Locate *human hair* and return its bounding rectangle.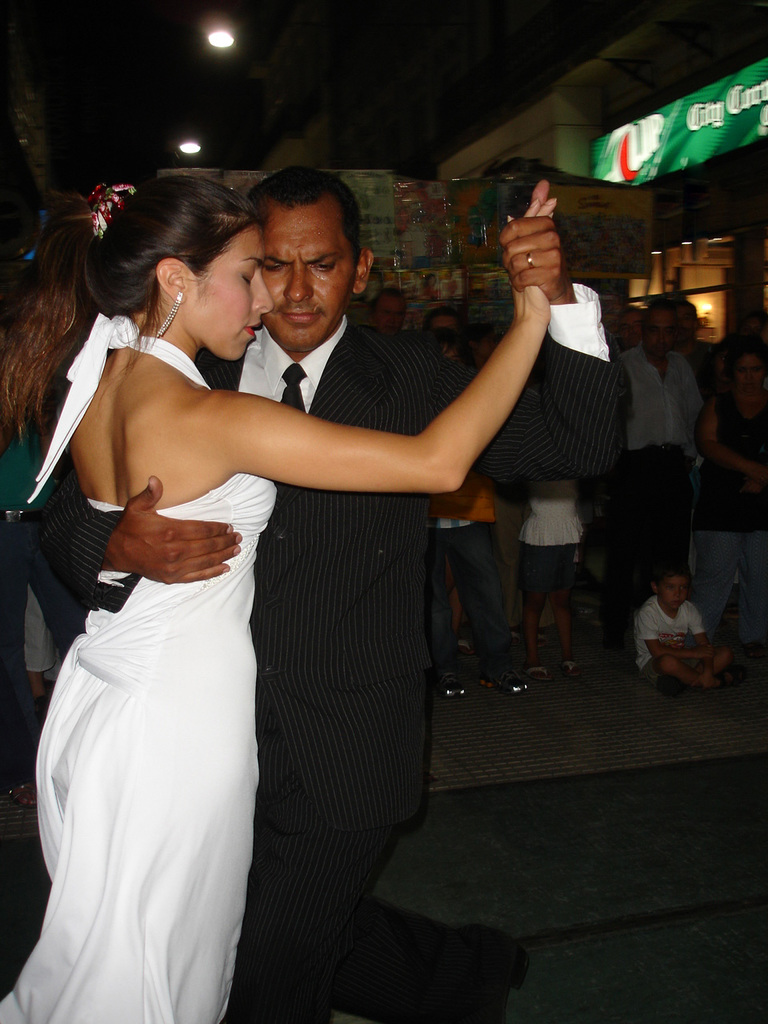
(2,174,257,427).
